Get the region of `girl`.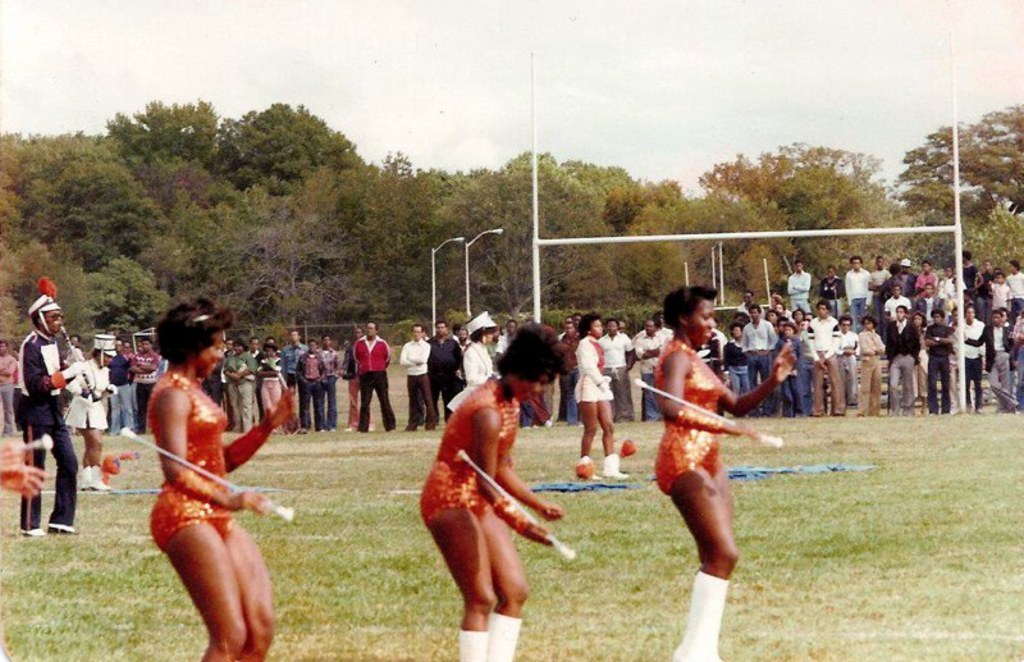
{"x1": 148, "y1": 300, "x2": 297, "y2": 661}.
